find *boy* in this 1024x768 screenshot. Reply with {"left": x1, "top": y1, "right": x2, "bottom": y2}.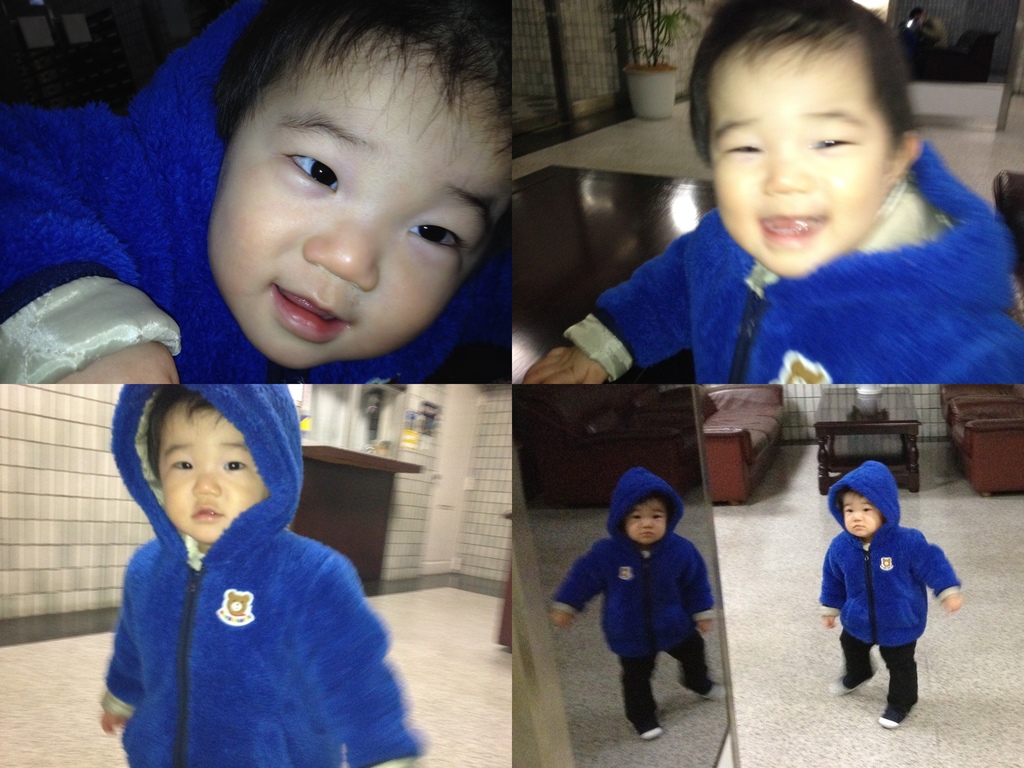
{"left": 99, "top": 381, "right": 432, "bottom": 767}.
